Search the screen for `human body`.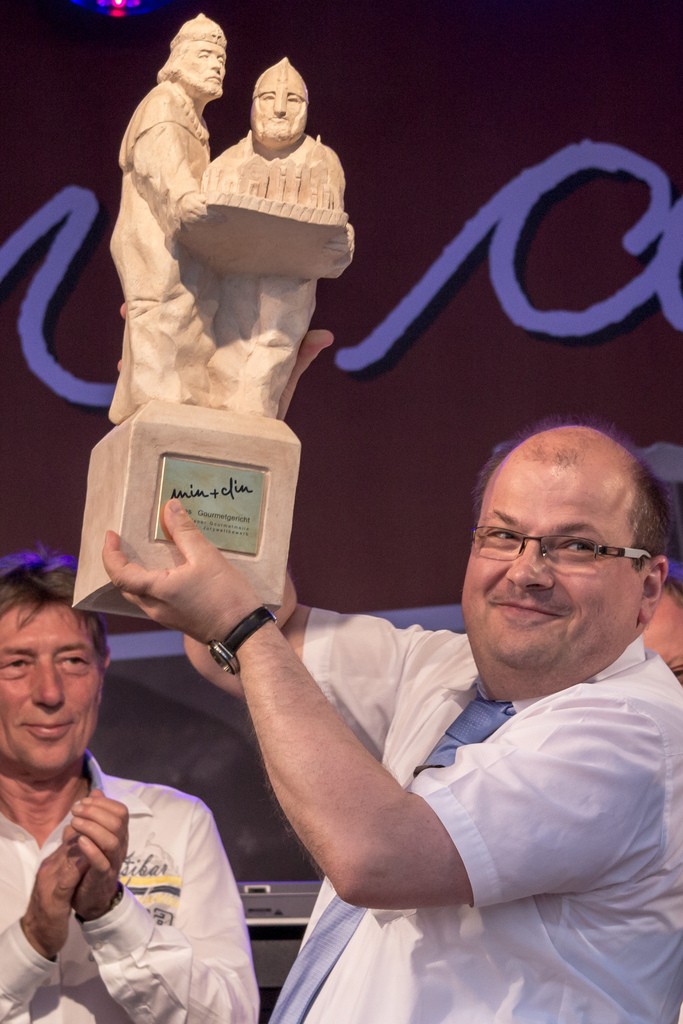
Found at (0,748,261,1023).
